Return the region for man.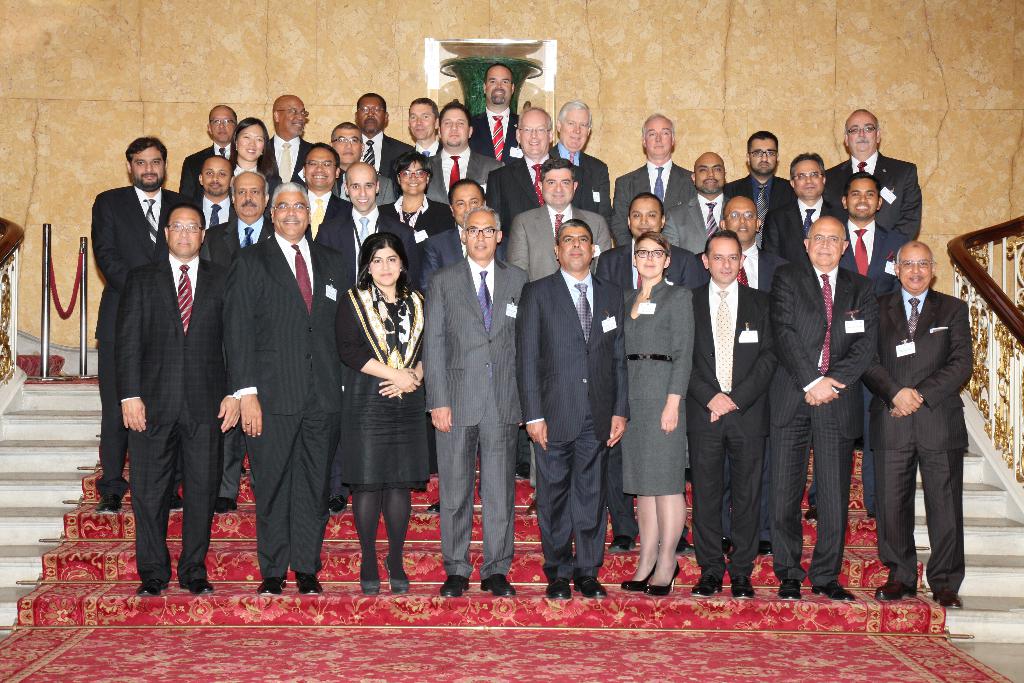
bbox=[665, 146, 735, 267].
